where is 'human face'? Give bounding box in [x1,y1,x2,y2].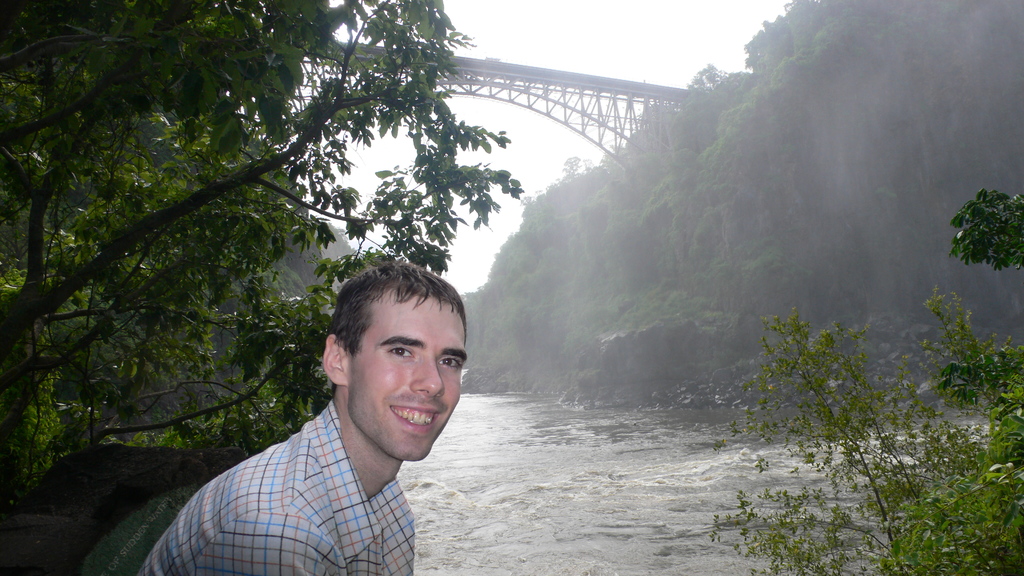
[353,297,467,461].
